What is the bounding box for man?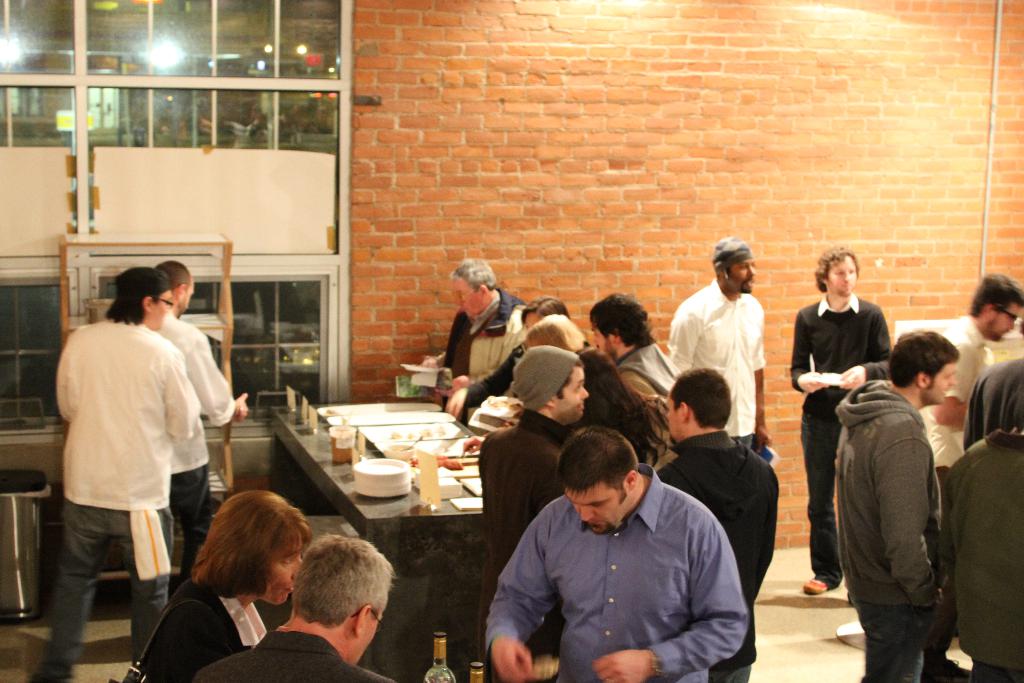
590,296,687,397.
